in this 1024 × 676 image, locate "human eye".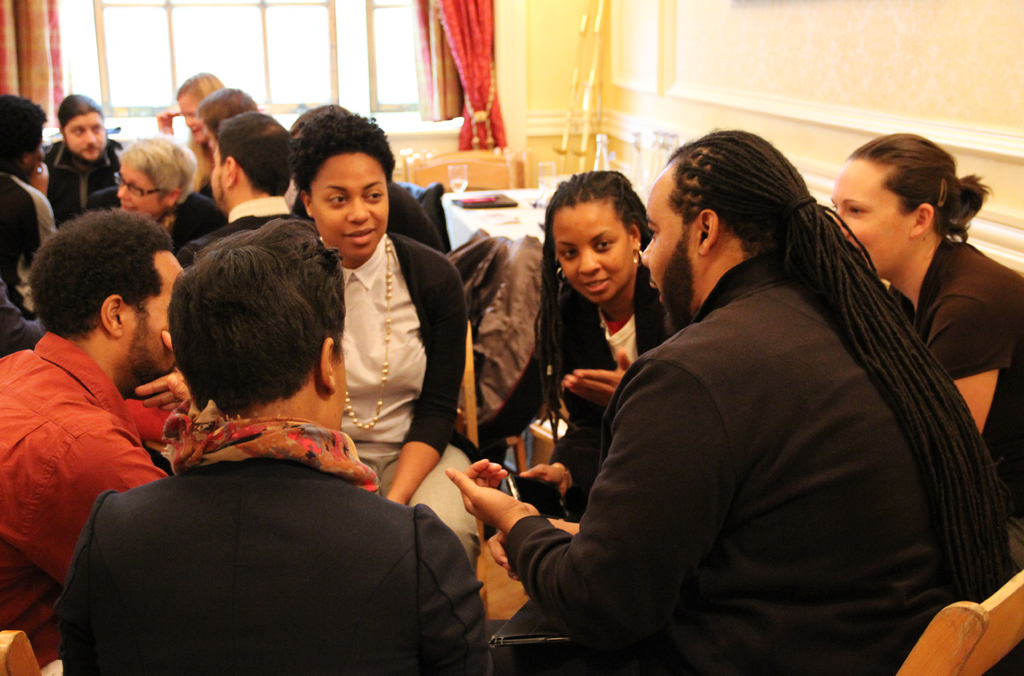
Bounding box: bbox(328, 195, 349, 207).
